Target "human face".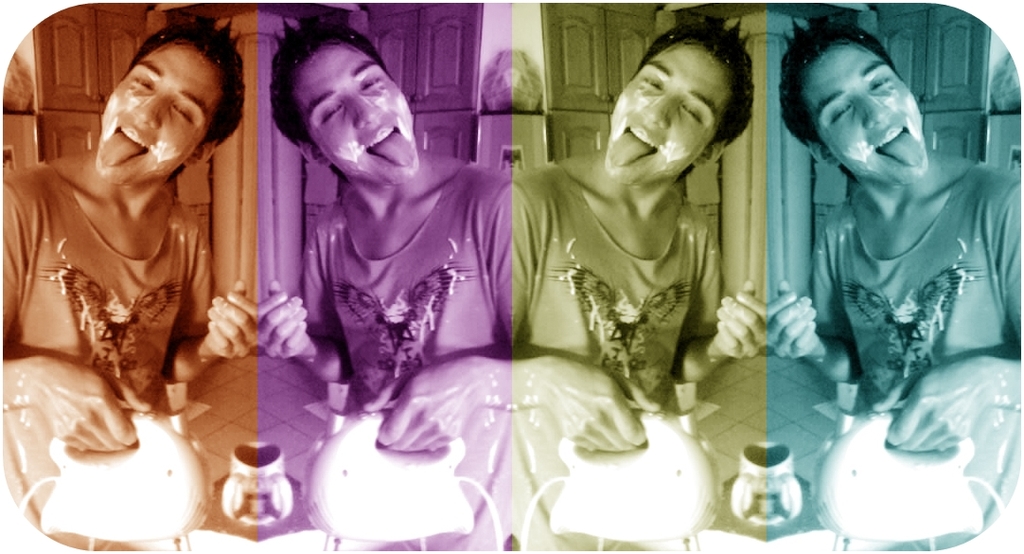
Target region: 605,39,733,187.
